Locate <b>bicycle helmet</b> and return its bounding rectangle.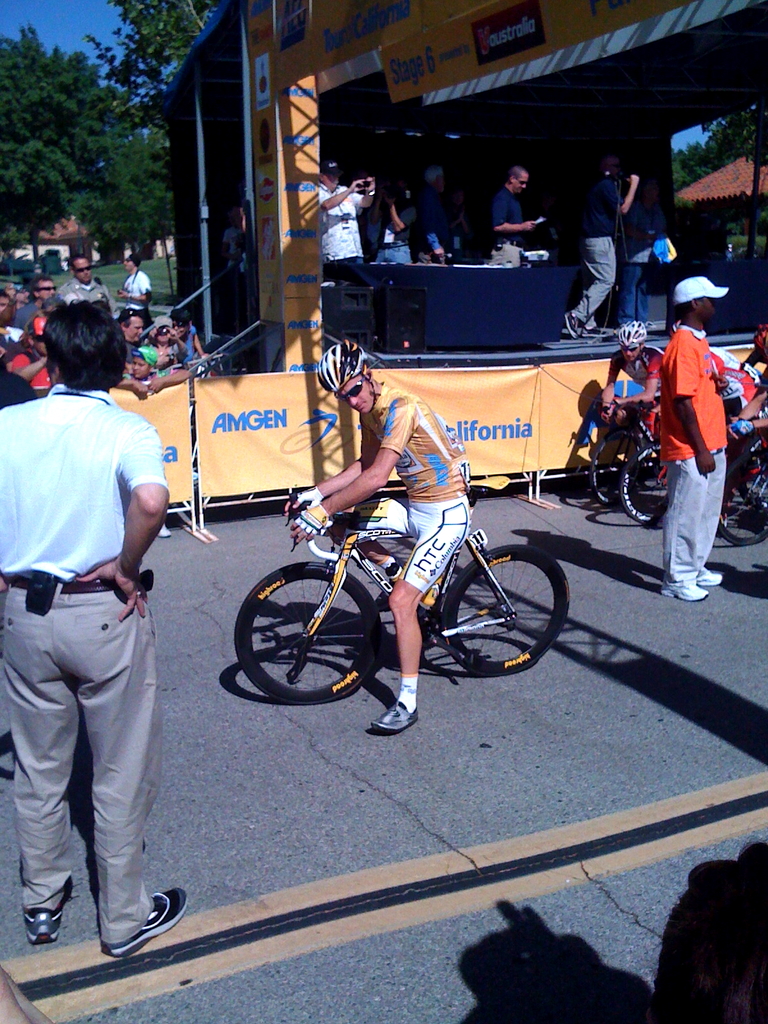
select_region(308, 336, 365, 394).
